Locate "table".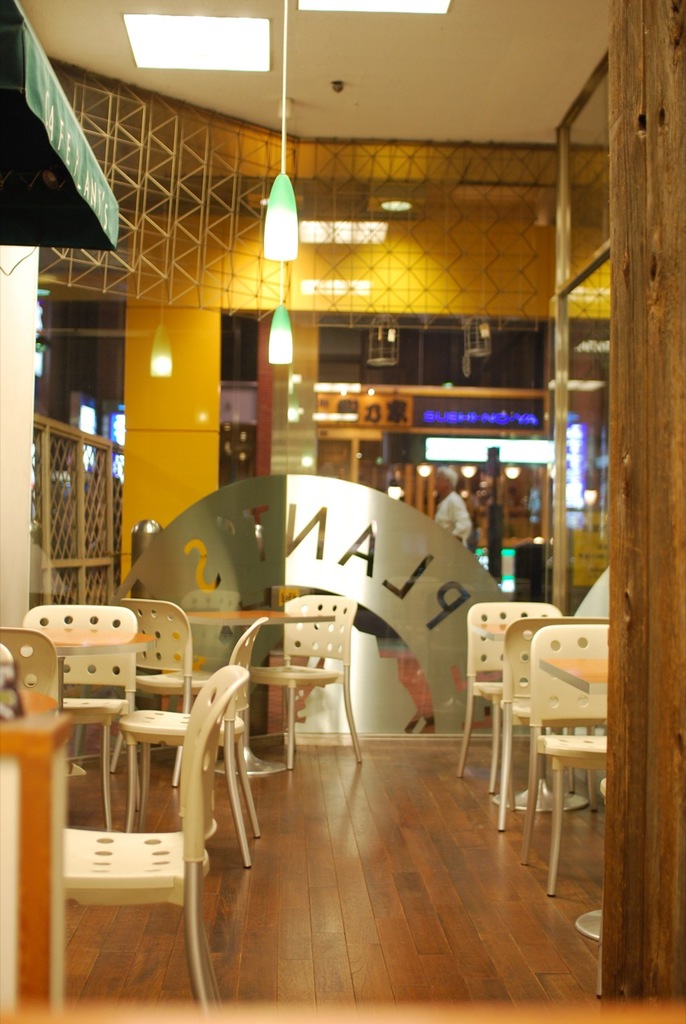
Bounding box: <region>0, 630, 161, 713</region>.
